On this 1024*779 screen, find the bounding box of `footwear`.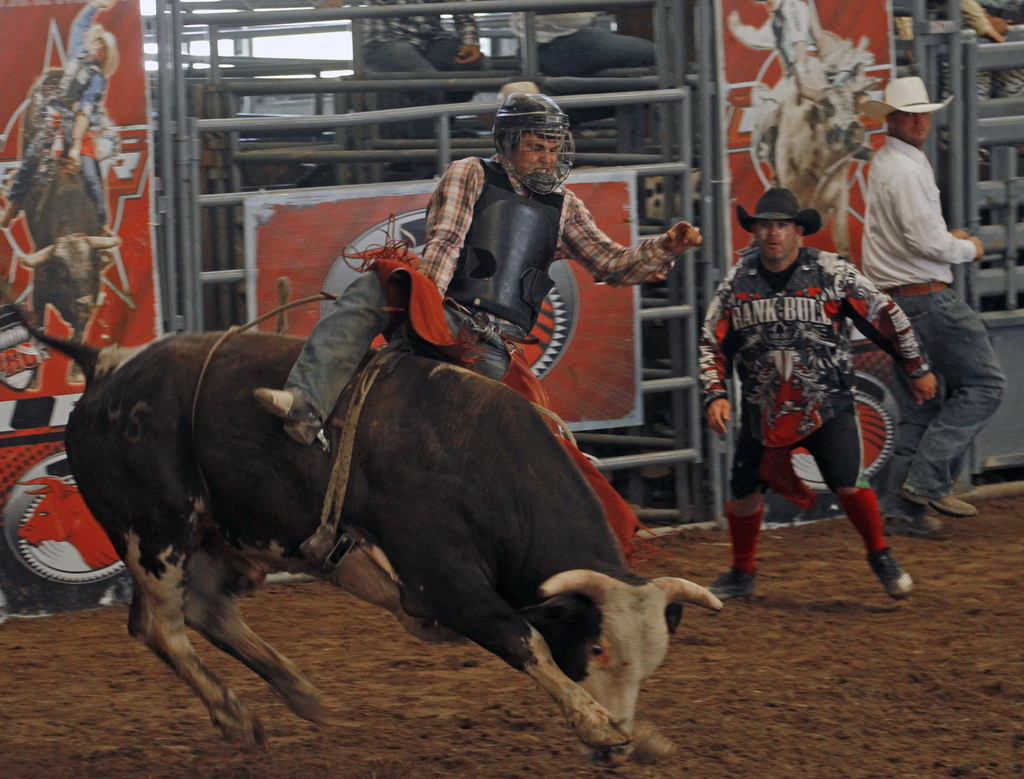
Bounding box: [x1=902, y1=491, x2=975, y2=516].
